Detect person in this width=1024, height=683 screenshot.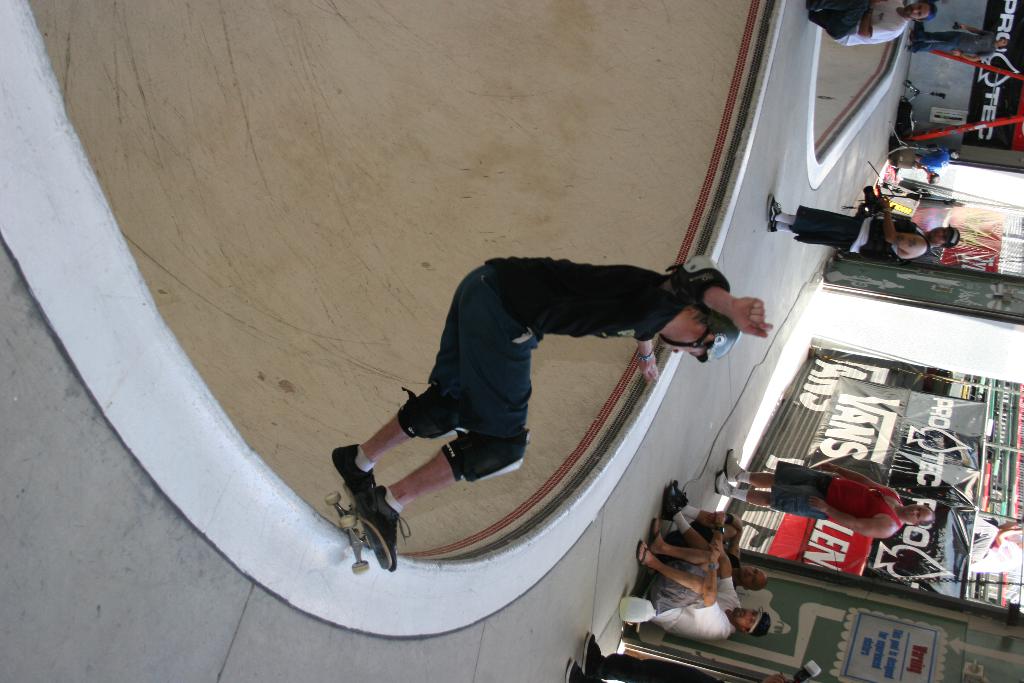
Detection: [left=323, top=206, right=720, bottom=570].
